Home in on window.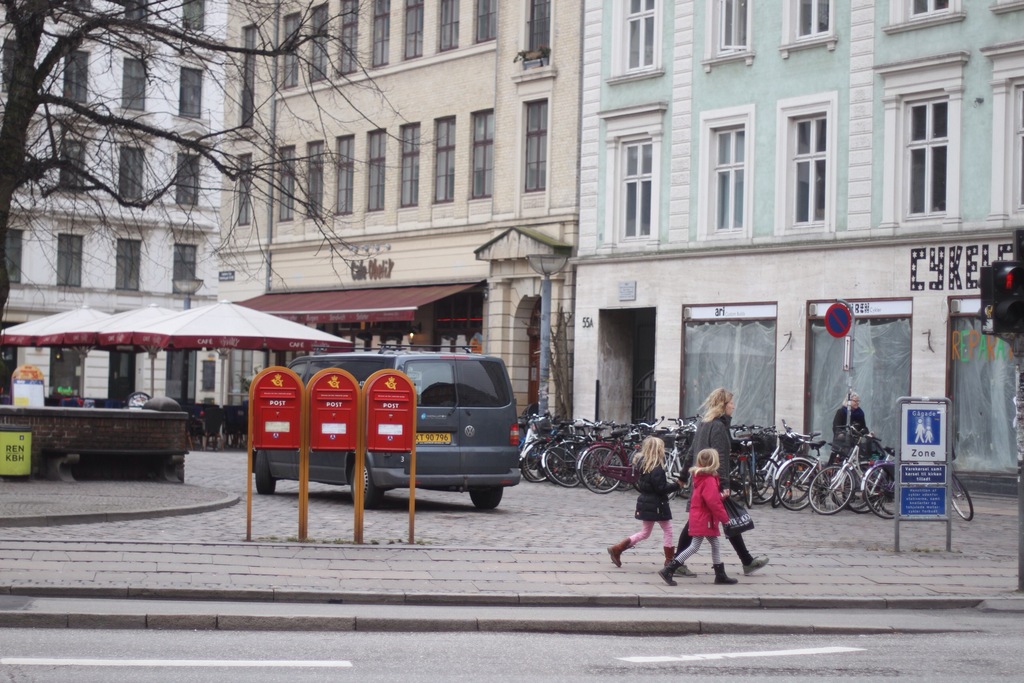
Homed in at <box>394,0,428,63</box>.
